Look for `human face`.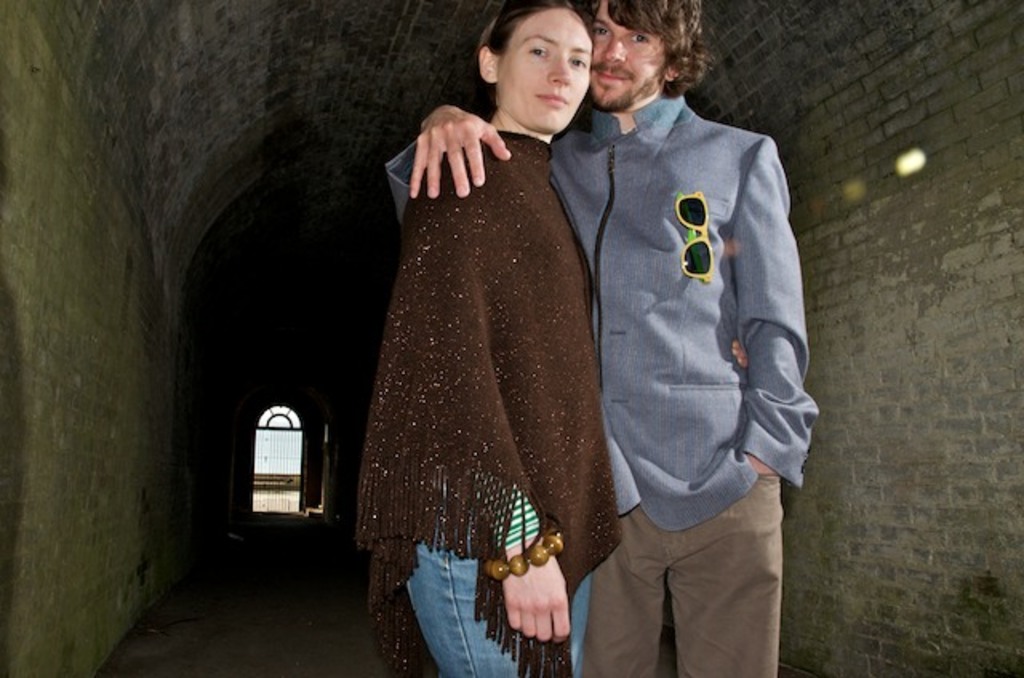
Found: x1=594, y1=6, x2=667, y2=112.
